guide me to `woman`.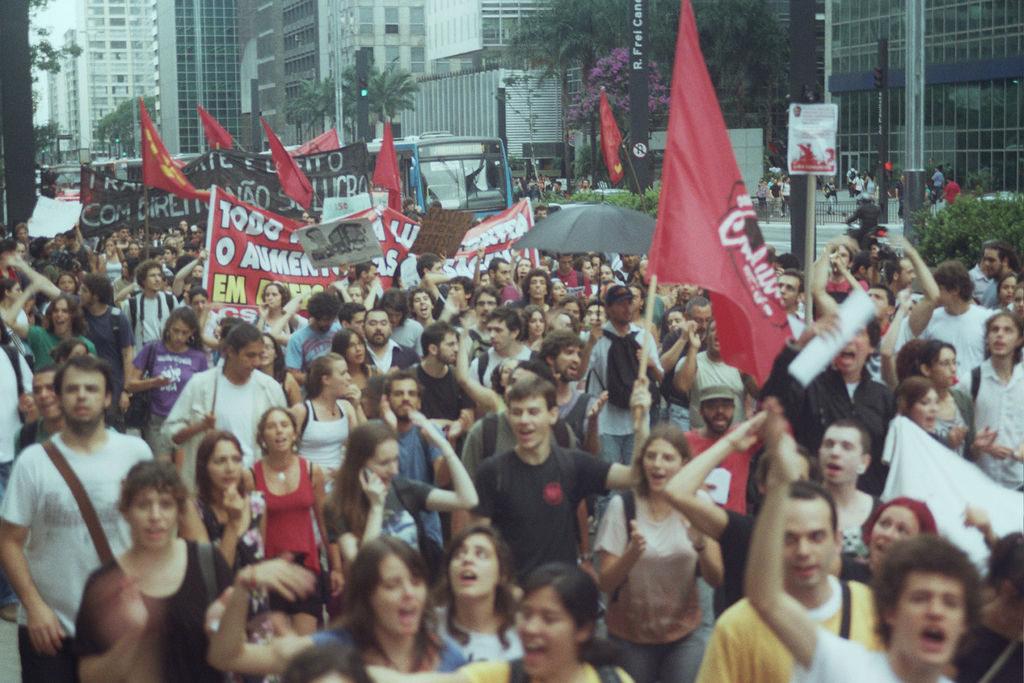
Guidance: <bbox>453, 301, 565, 398</bbox>.
